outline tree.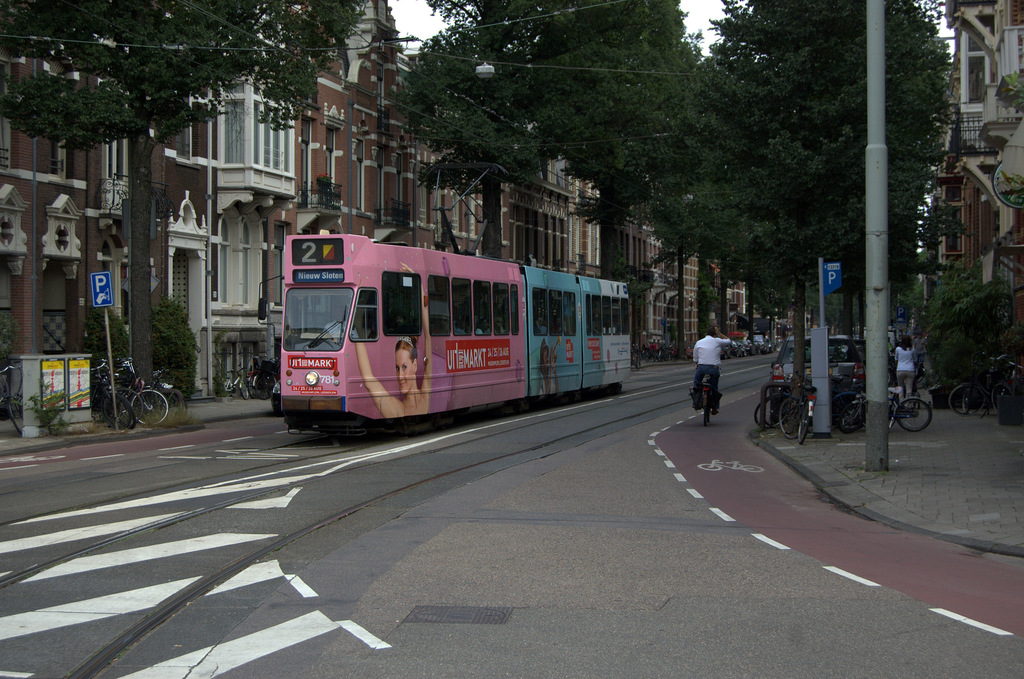
Outline: [0,0,373,394].
